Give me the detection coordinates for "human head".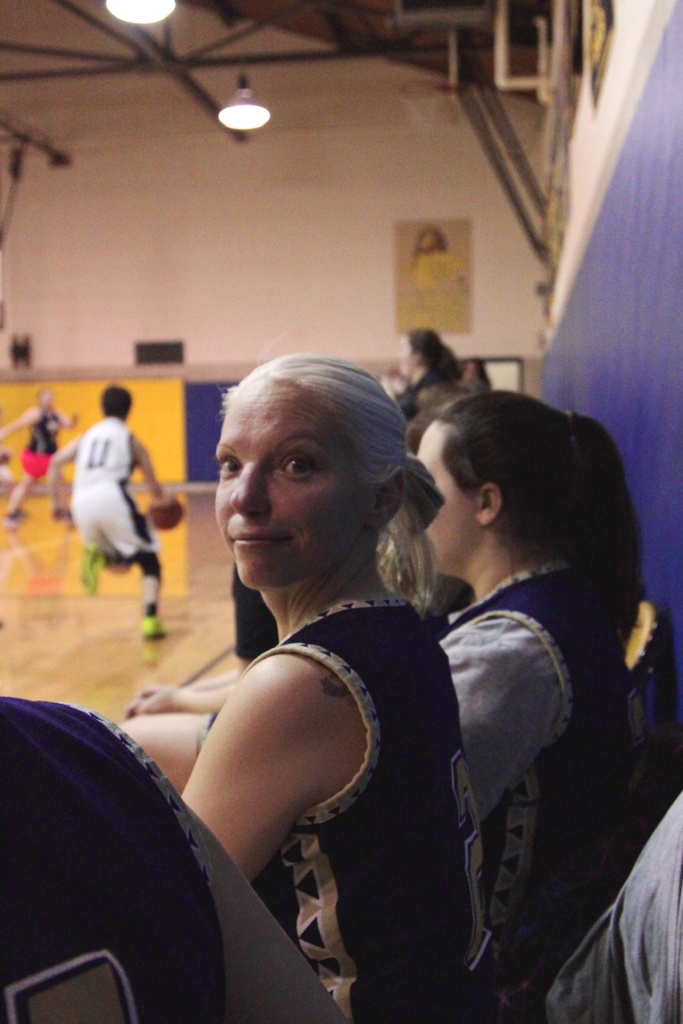
BBox(450, 379, 482, 397).
